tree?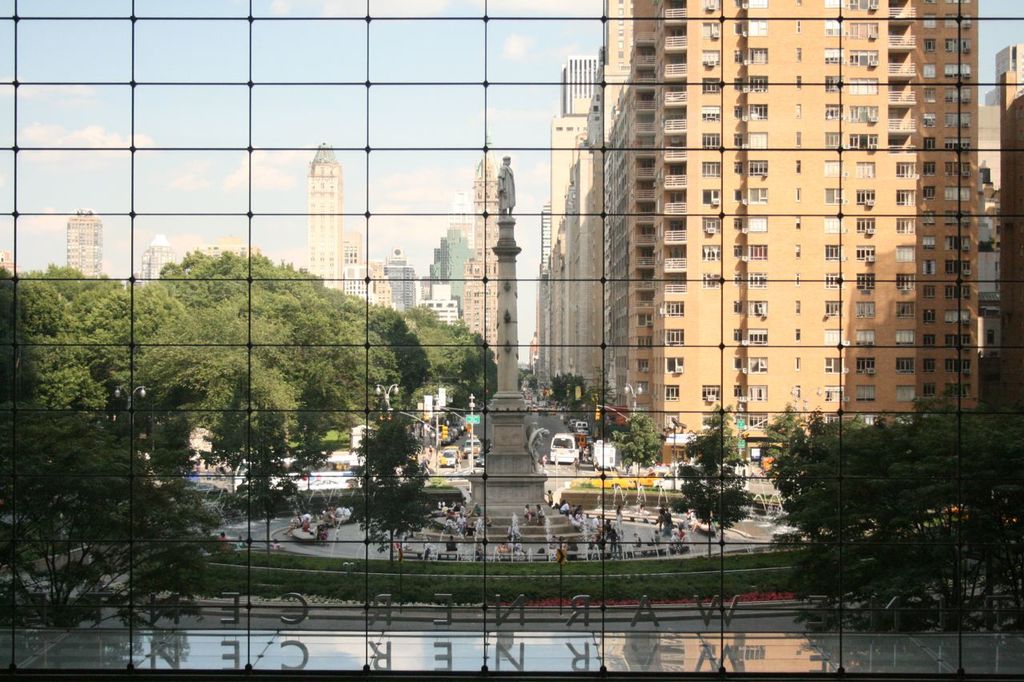
bbox=[769, 403, 810, 475]
